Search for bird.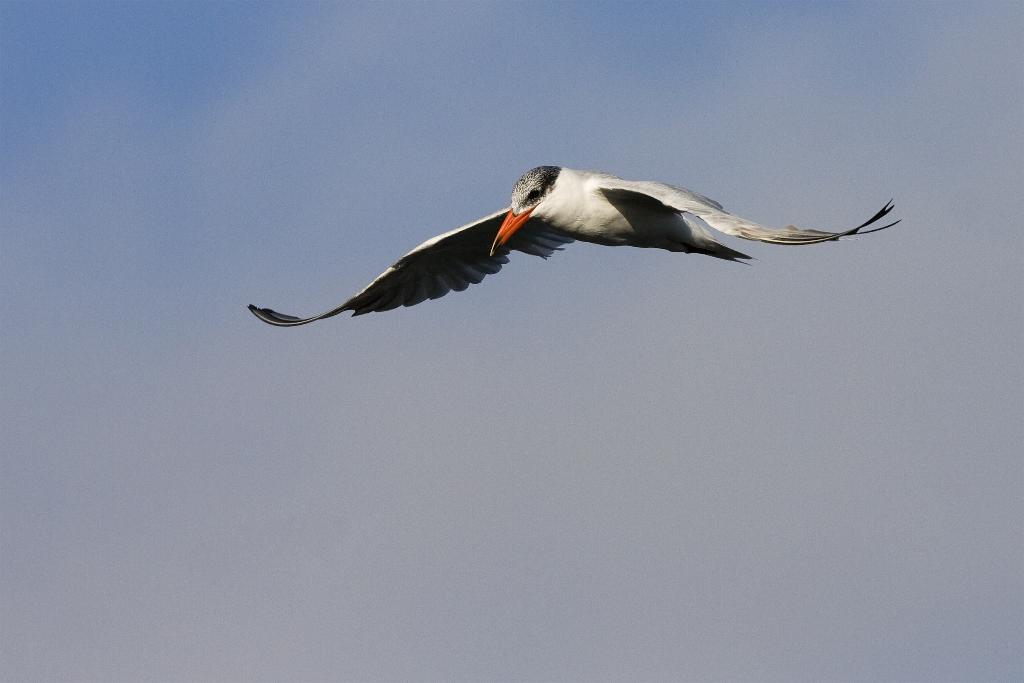
Found at l=307, t=166, r=860, b=328.
